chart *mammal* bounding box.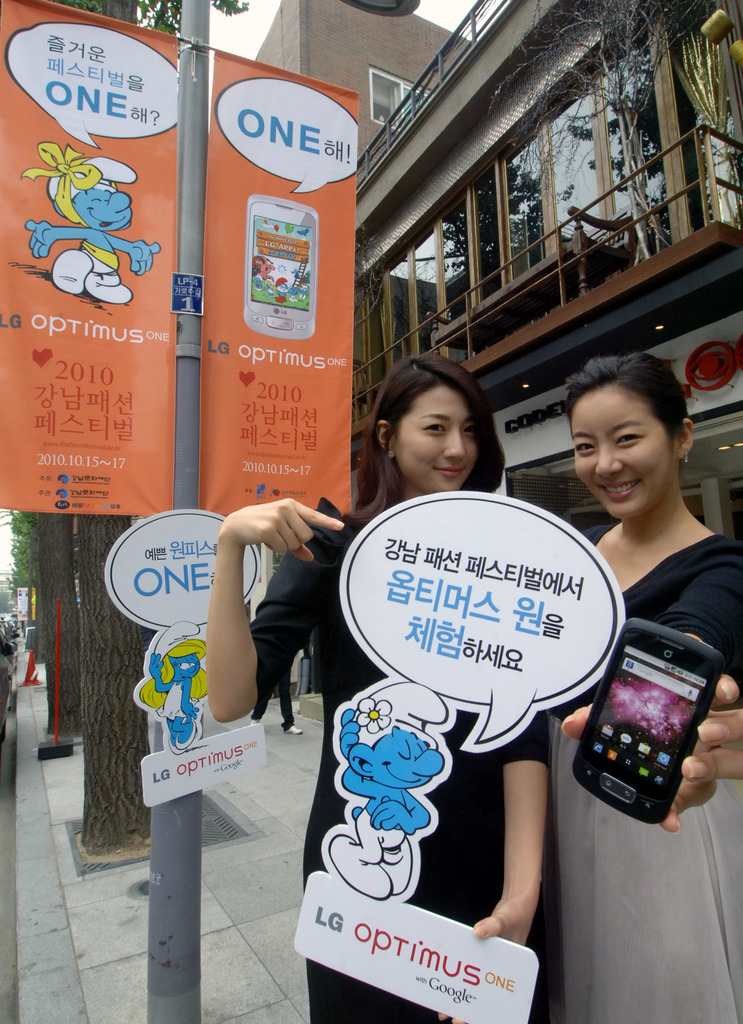
Charted: (198, 366, 551, 1023).
